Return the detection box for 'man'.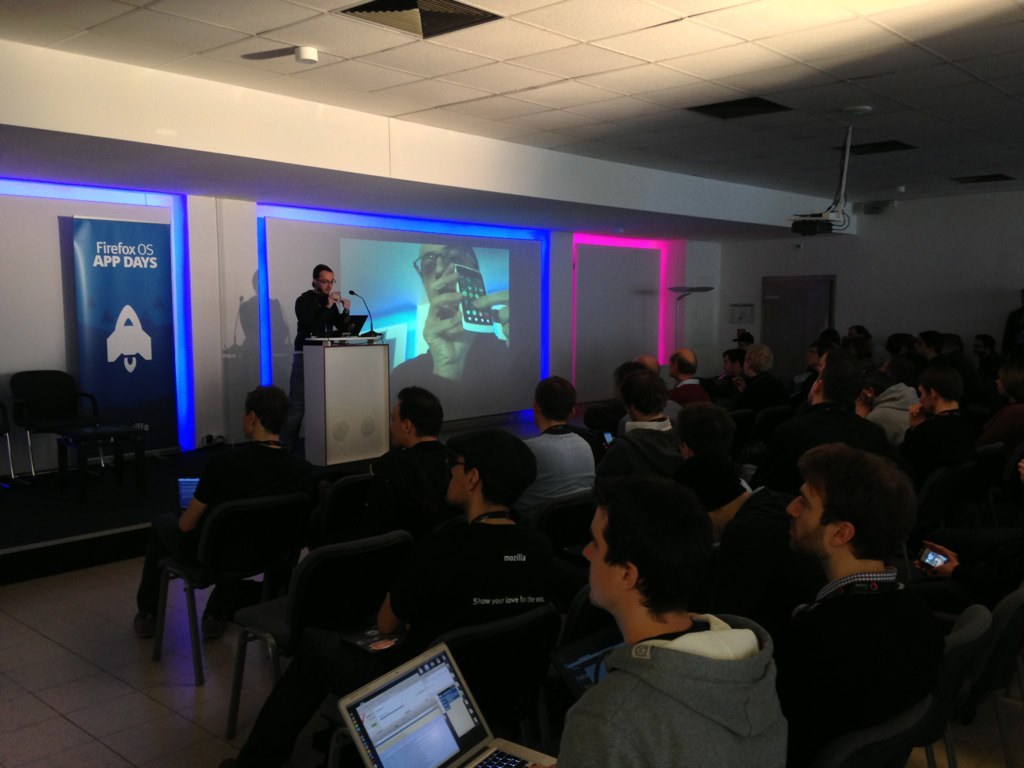
[665,351,708,405].
